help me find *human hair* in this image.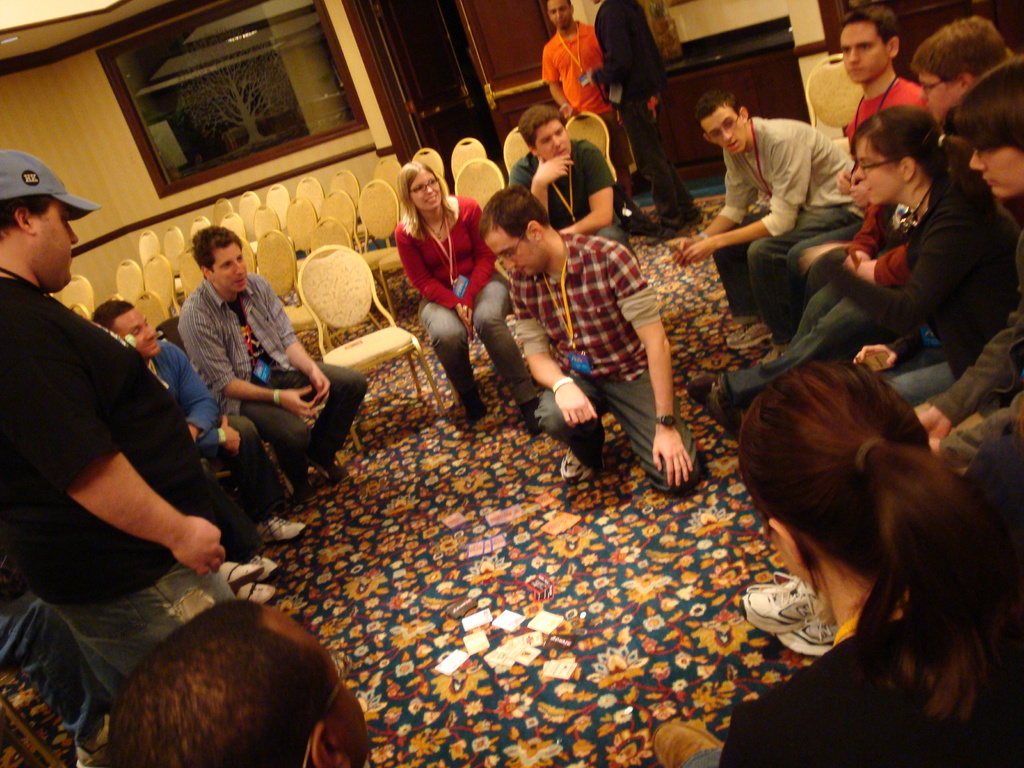
Found it: locate(514, 104, 567, 155).
